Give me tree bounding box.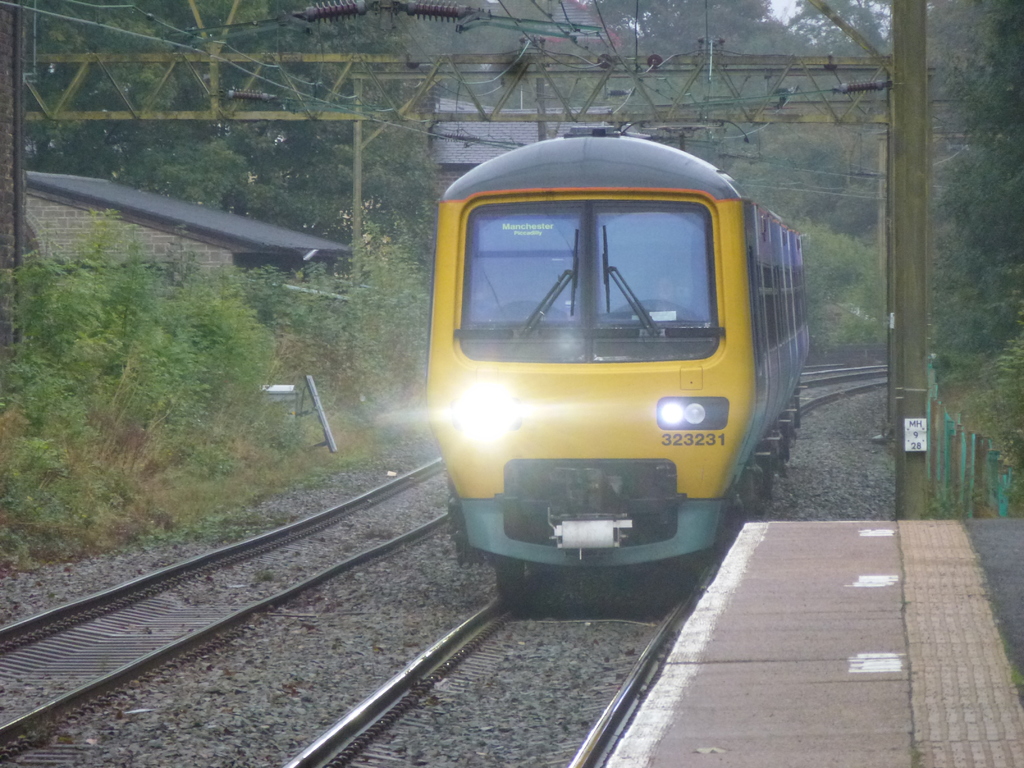
bbox=(787, 213, 882, 351).
